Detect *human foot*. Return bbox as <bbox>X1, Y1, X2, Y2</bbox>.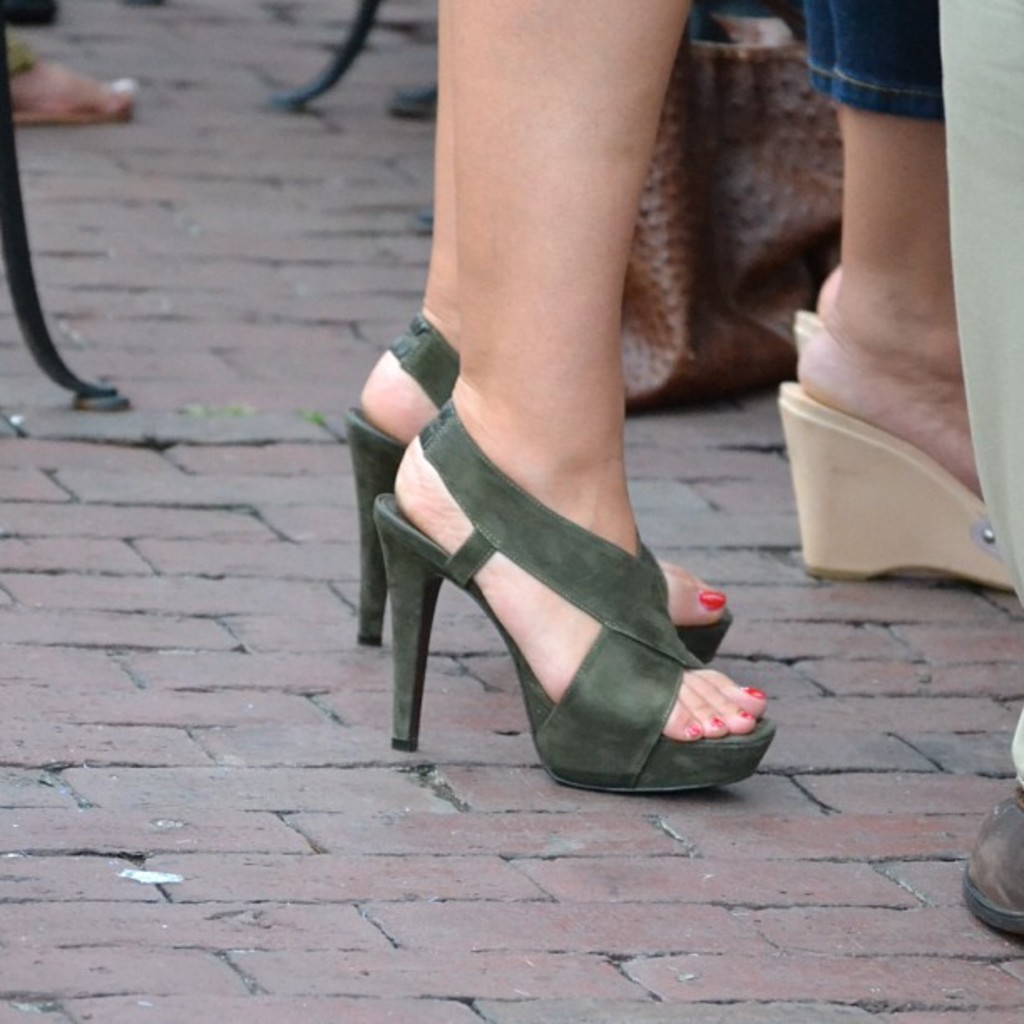
<bbox>360, 316, 458, 443</bbox>.
